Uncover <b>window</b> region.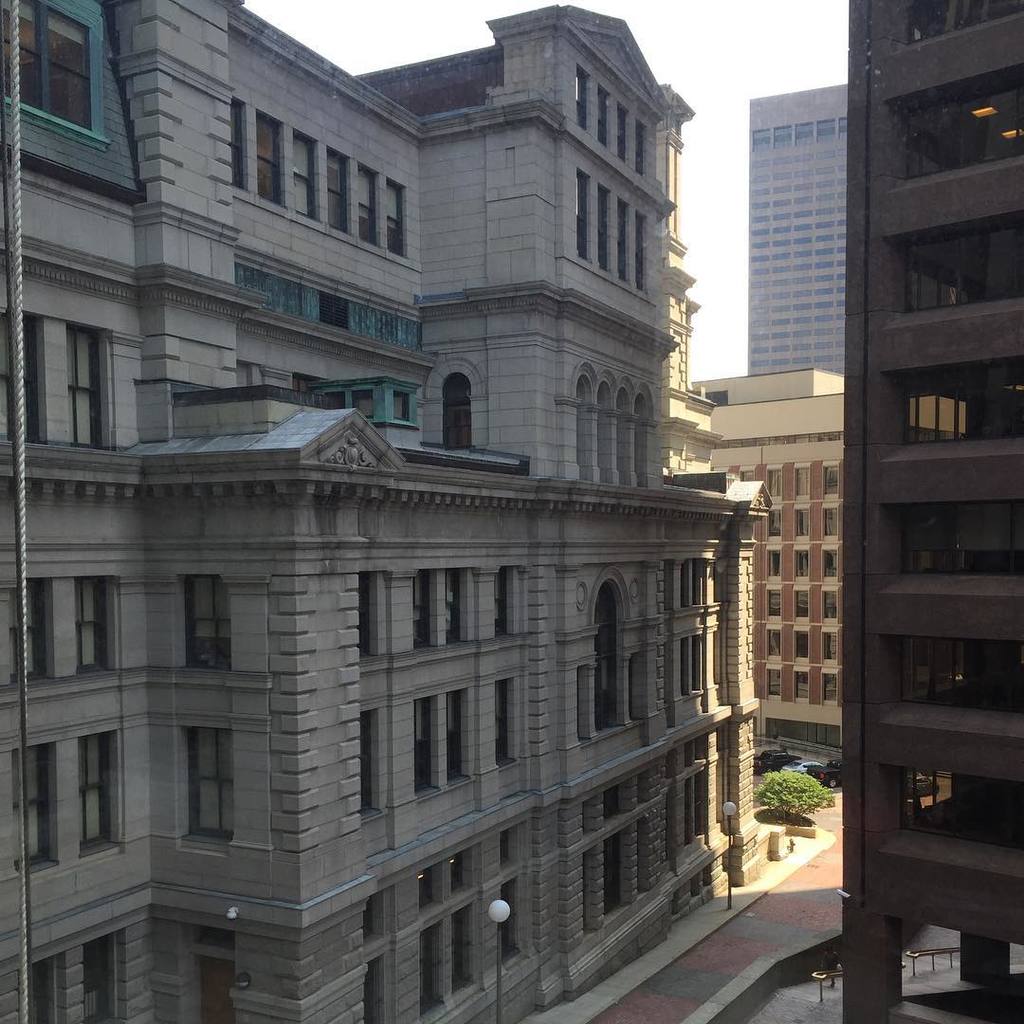
Uncovered: box(69, 578, 108, 668).
